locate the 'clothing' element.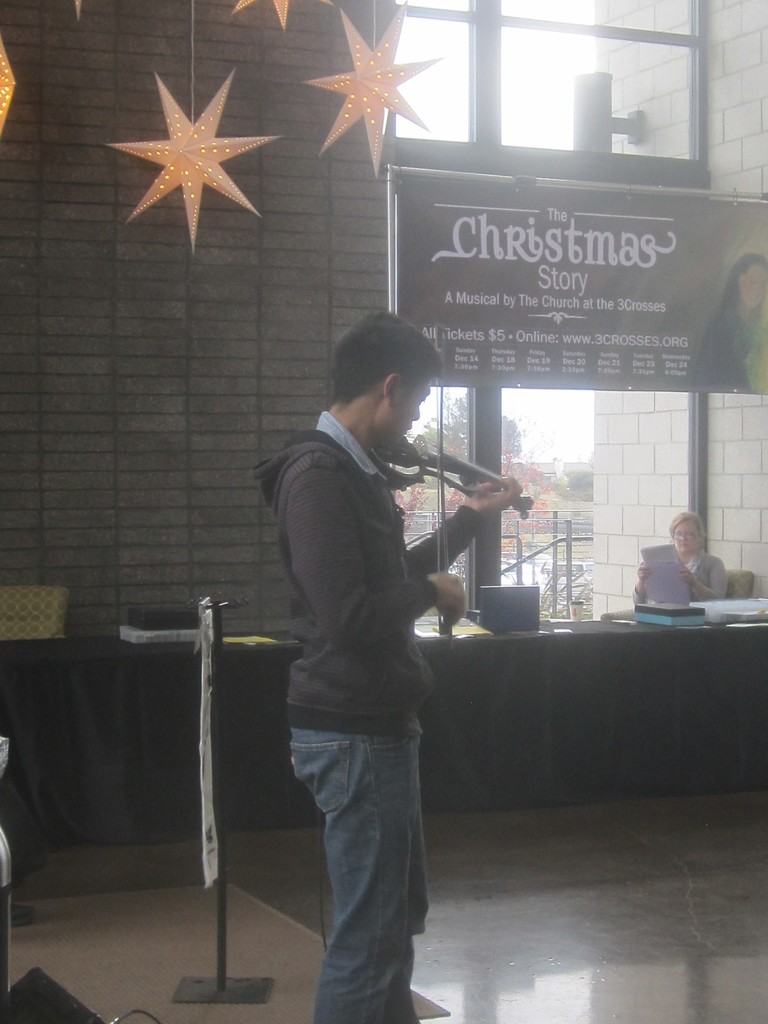
Element bbox: 250/416/486/731.
